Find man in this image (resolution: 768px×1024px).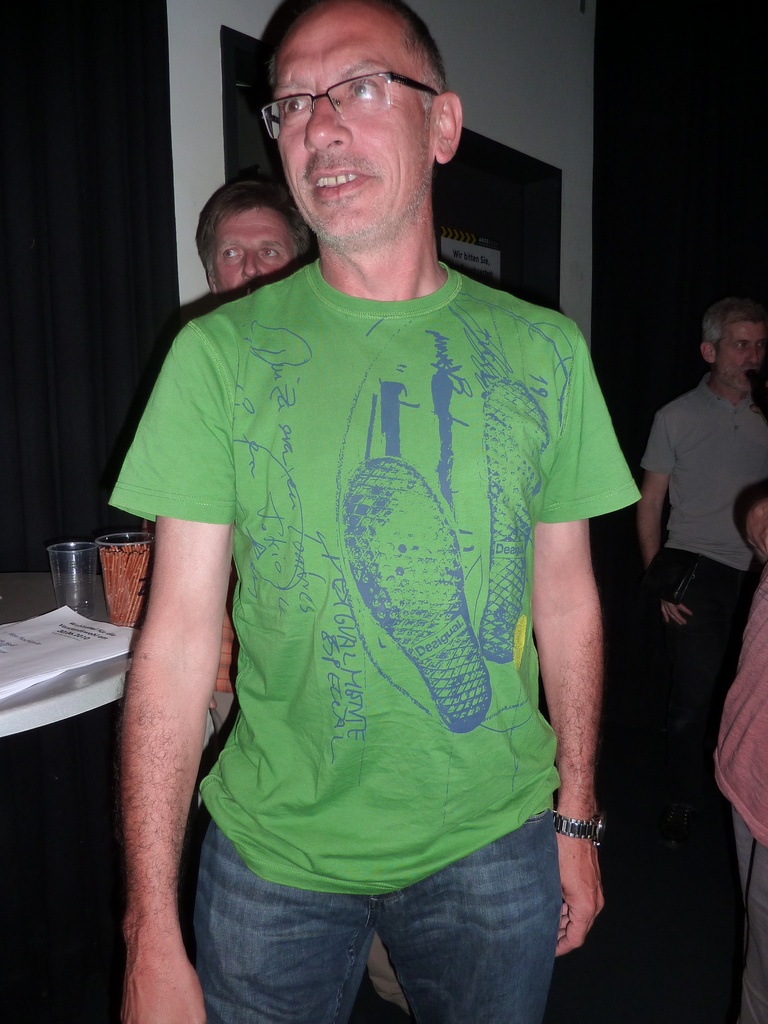
pyautogui.locateOnScreen(98, 0, 659, 1023).
